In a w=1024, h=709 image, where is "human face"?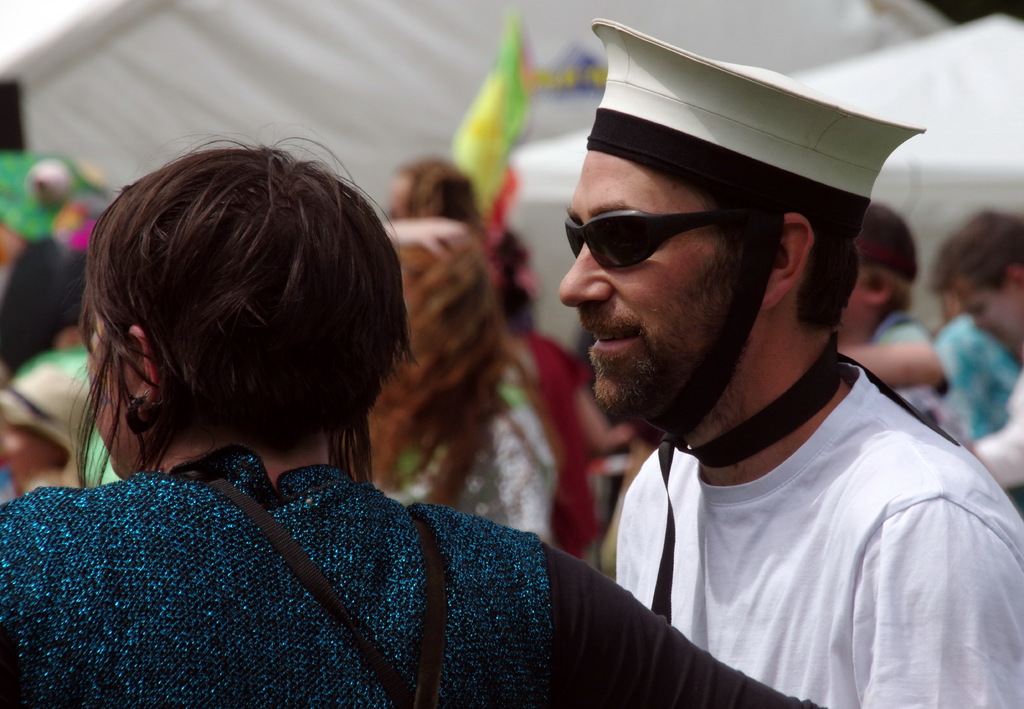
(560, 150, 761, 422).
